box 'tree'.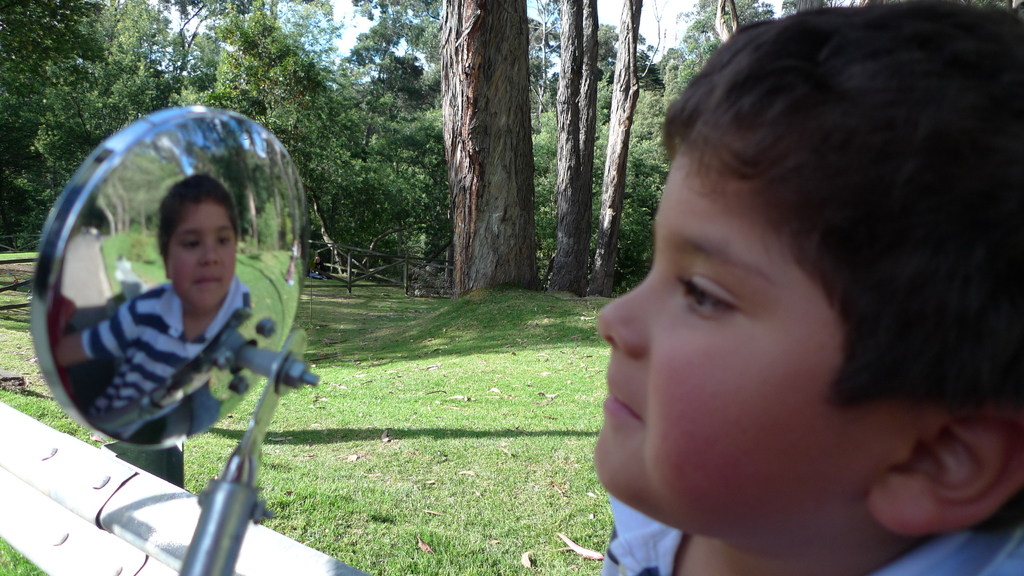
select_region(266, 0, 344, 79).
